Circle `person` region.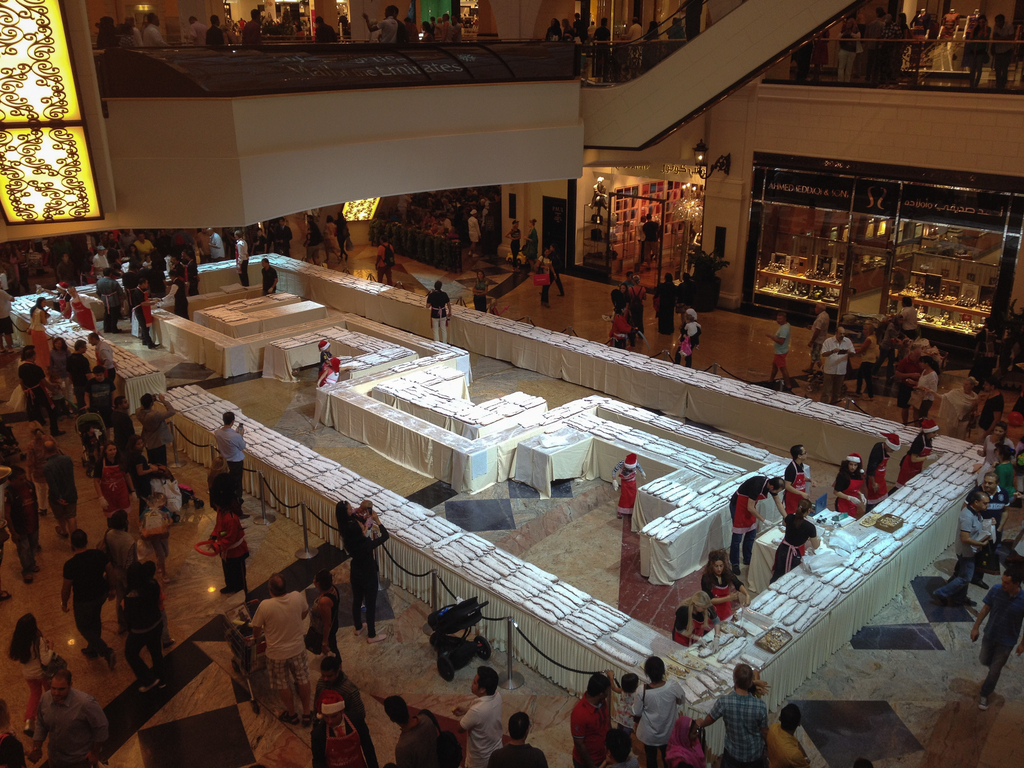
Region: (left=160, top=273, right=193, bottom=324).
